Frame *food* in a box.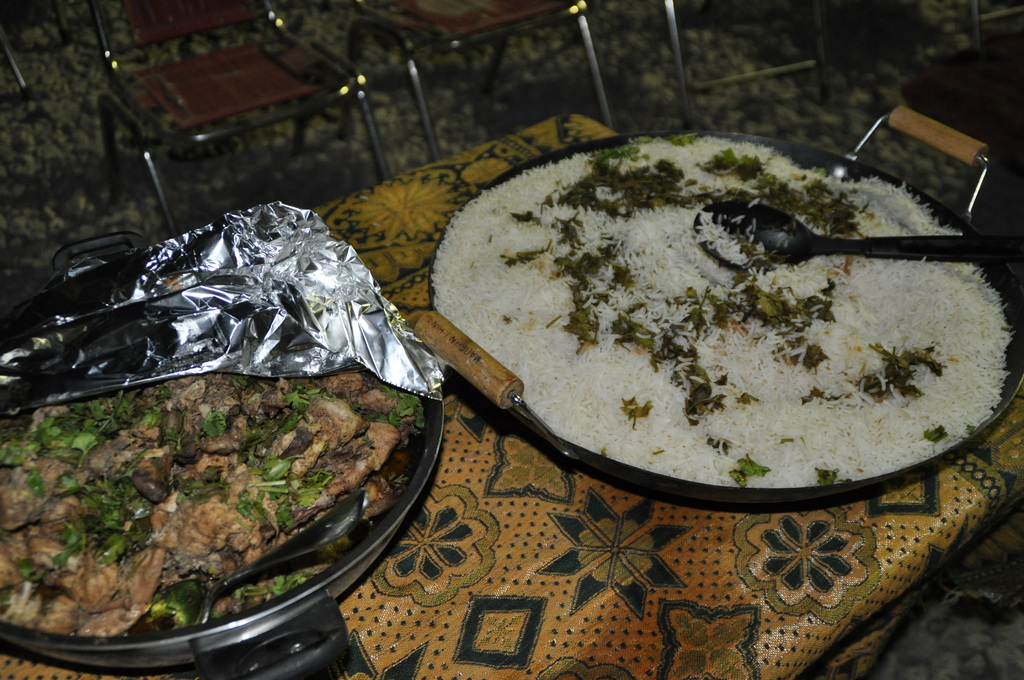
{"x1": 0, "y1": 375, "x2": 429, "y2": 640}.
